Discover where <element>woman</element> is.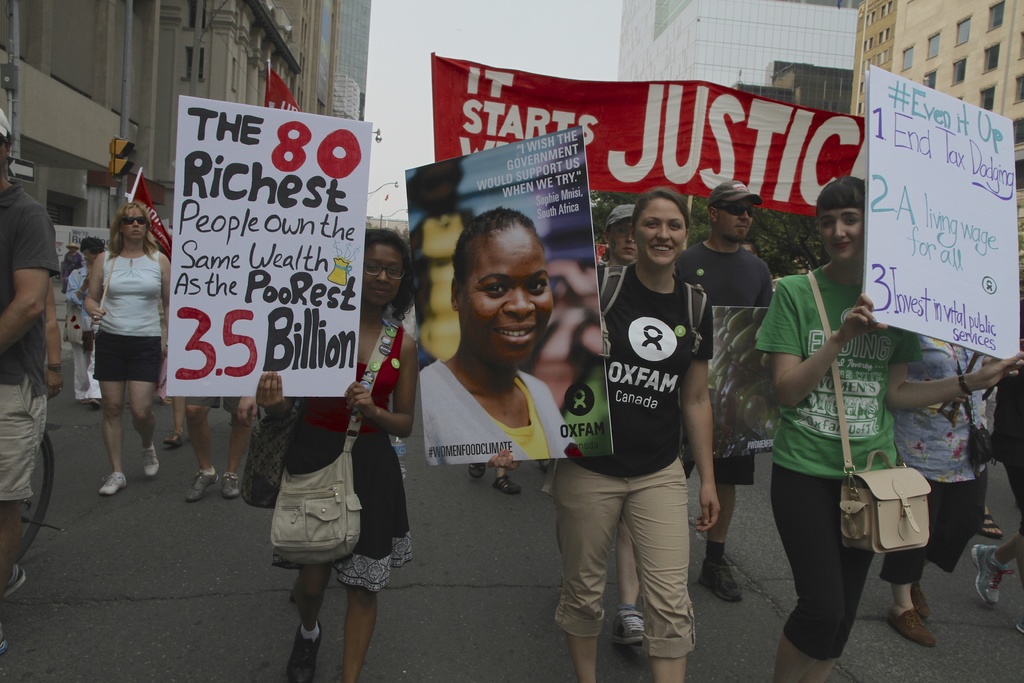
Discovered at {"x1": 755, "y1": 172, "x2": 1023, "y2": 682}.
